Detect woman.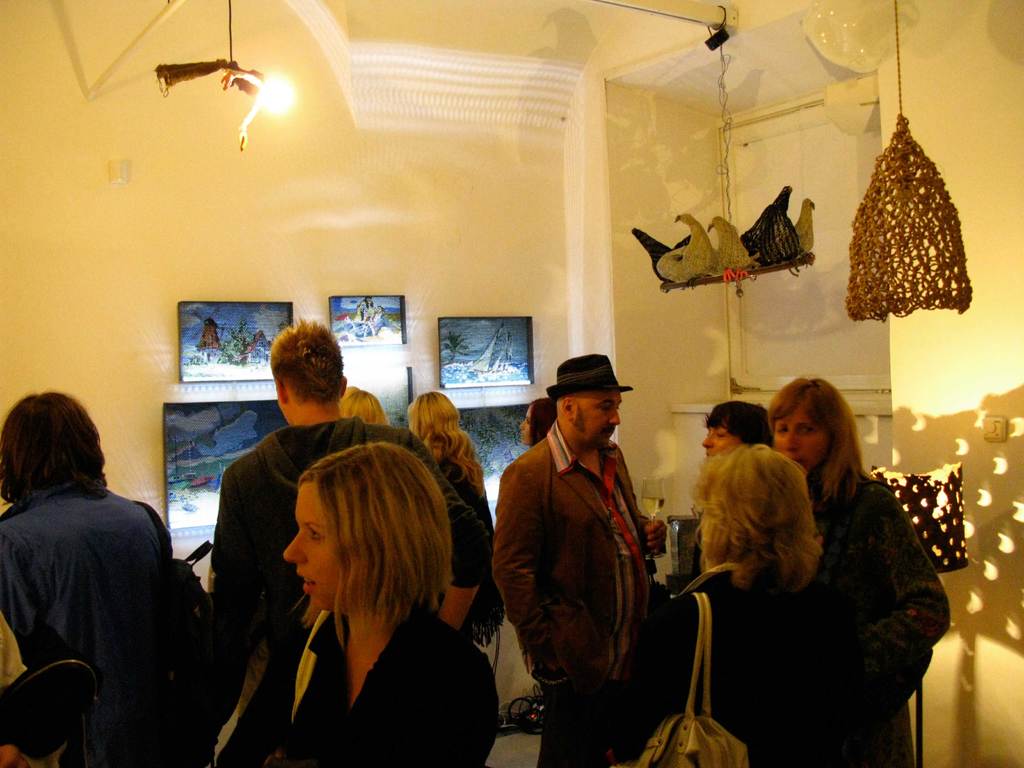
Detected at bbox(219, 437, 493, 762).
